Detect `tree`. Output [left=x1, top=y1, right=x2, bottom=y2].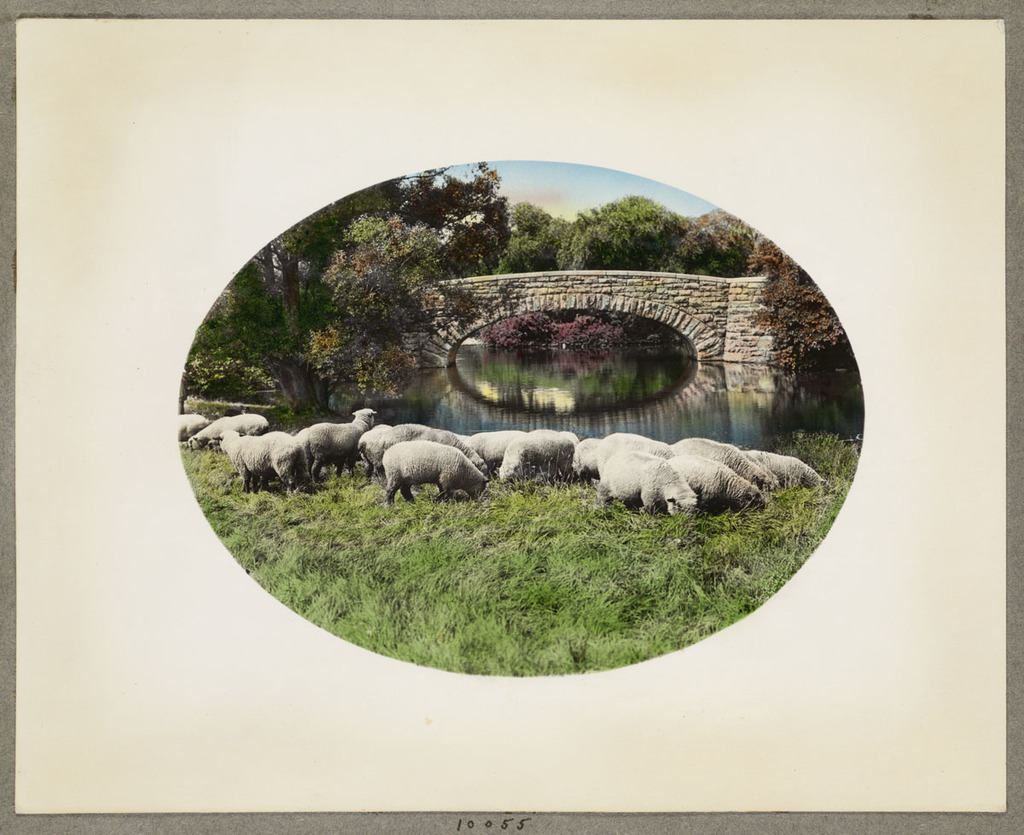
[left=411, top=168, right=509, bottom=273].
